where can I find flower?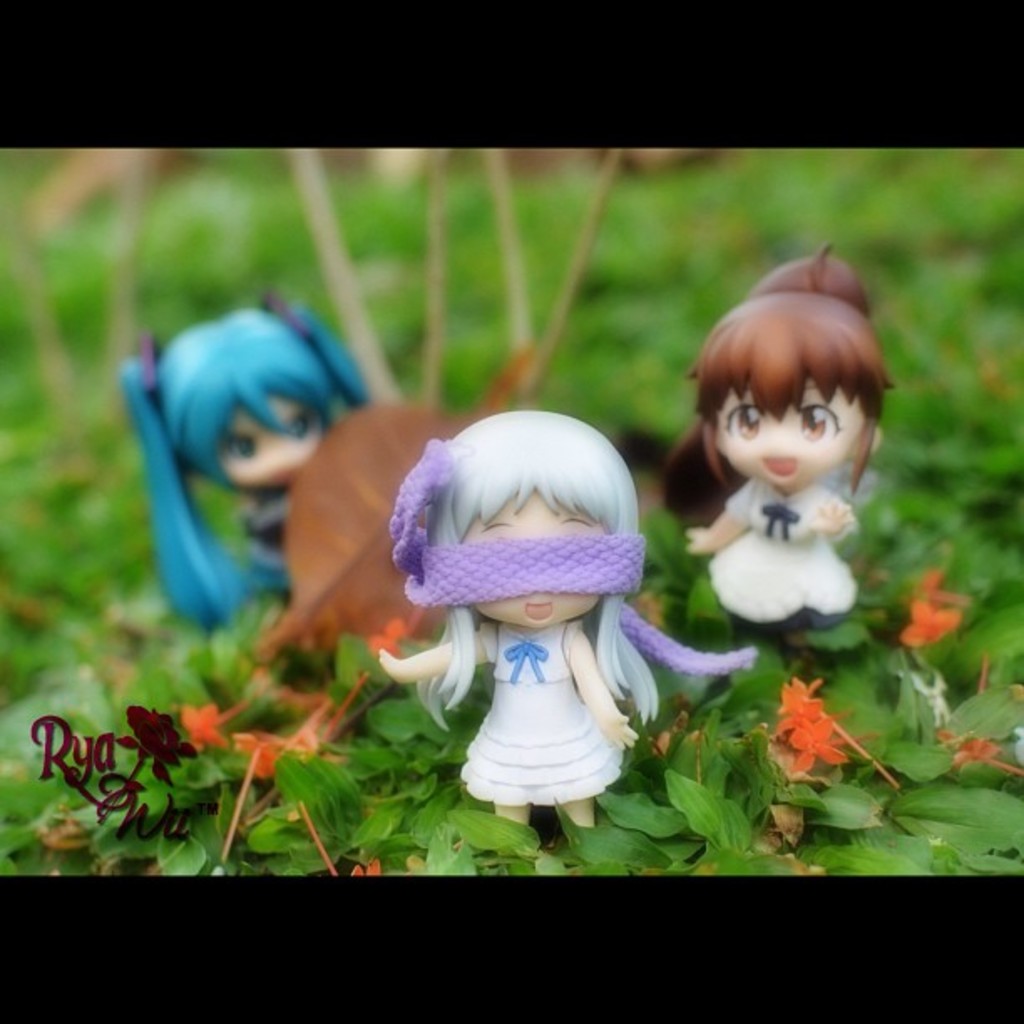
You can find it at locate(224, 731, 289, 781).
